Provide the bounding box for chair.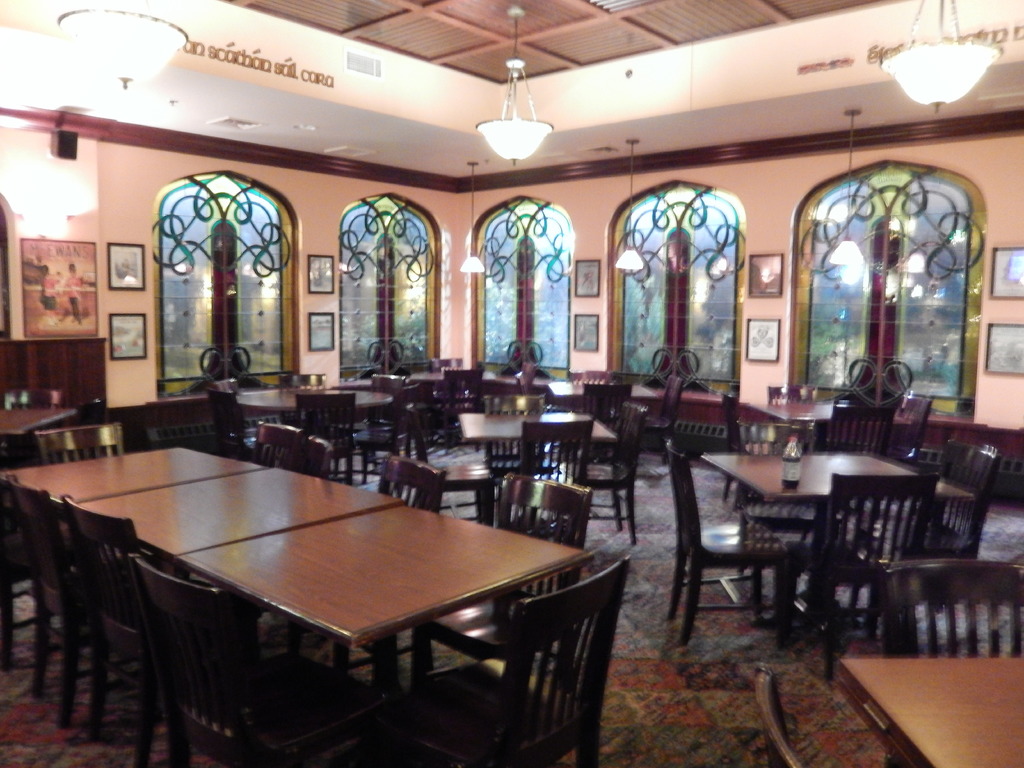
rect(210, 376, 257, 451).
